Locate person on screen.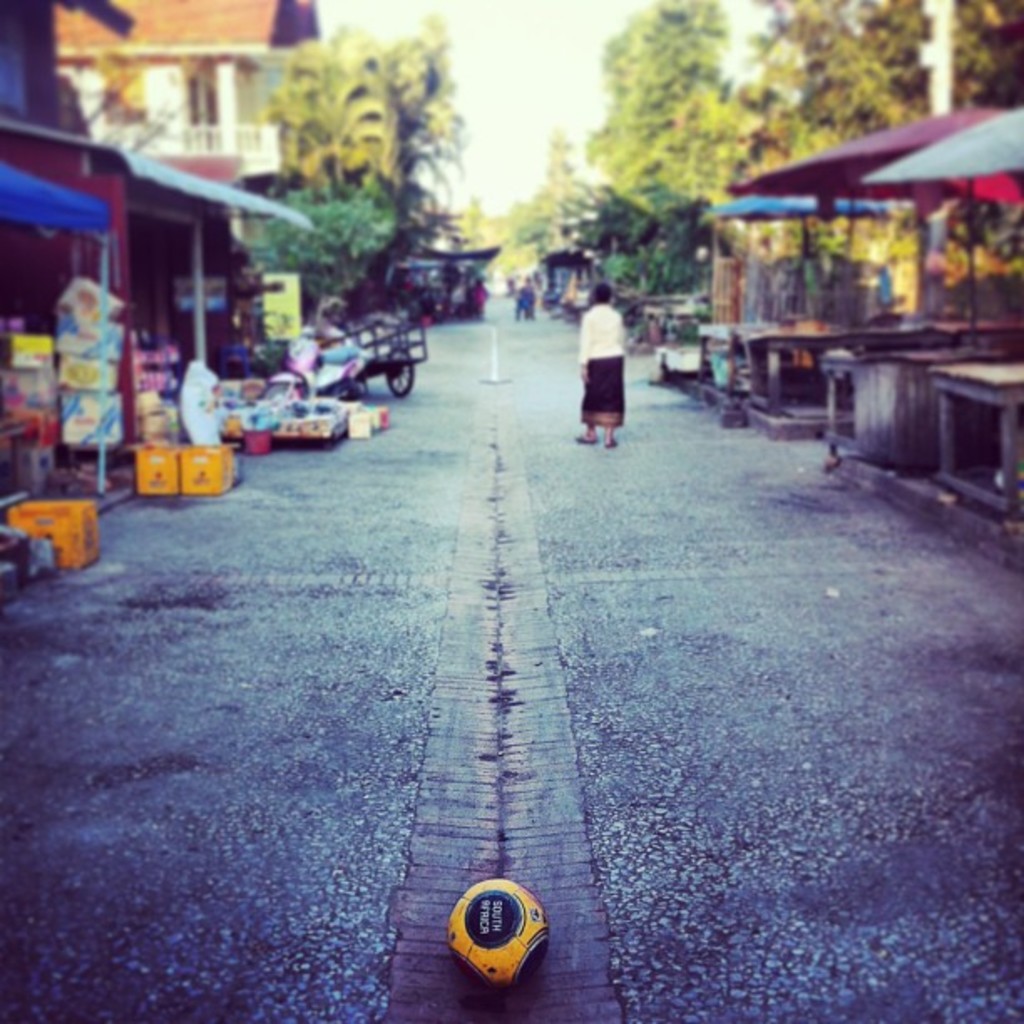
On screen at select_region(519, 273, 527, 315).
